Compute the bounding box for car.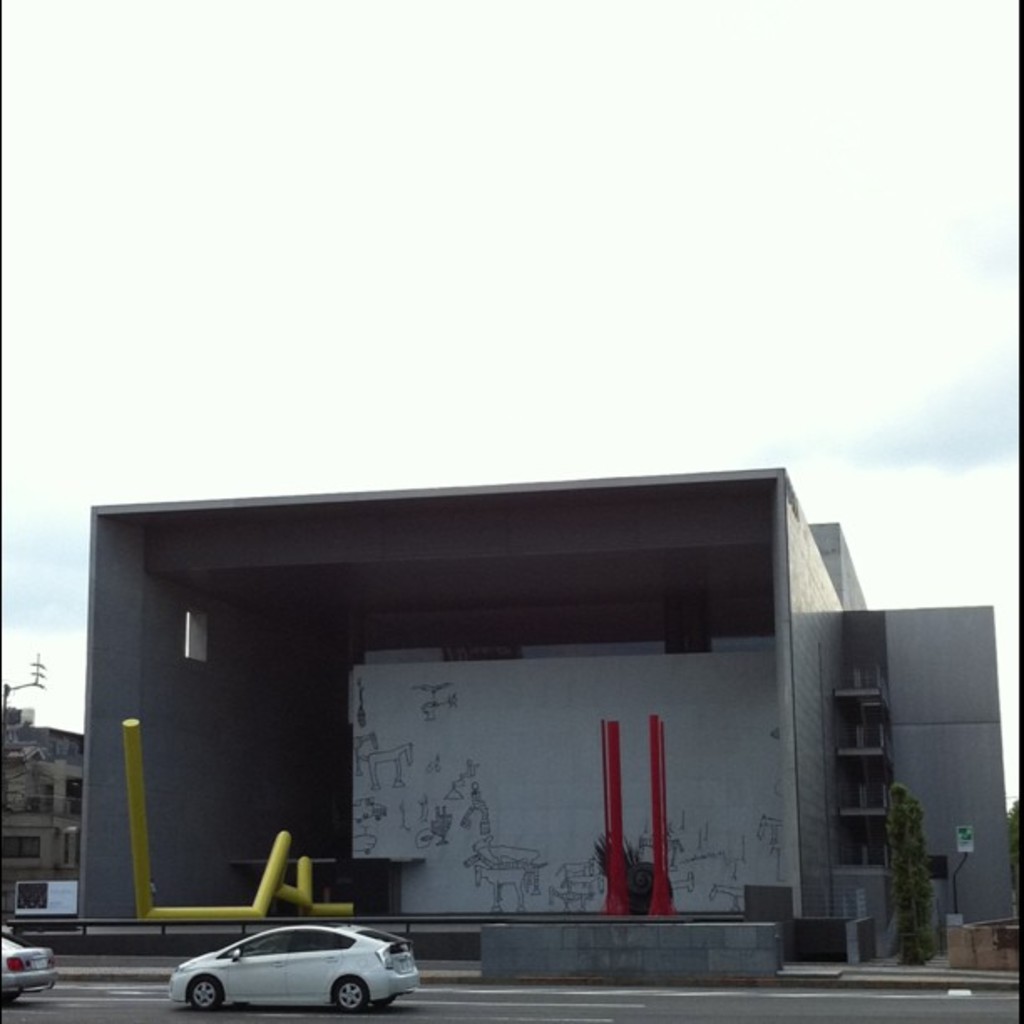
[left=0, top=934, right=57, bottom=1002].
